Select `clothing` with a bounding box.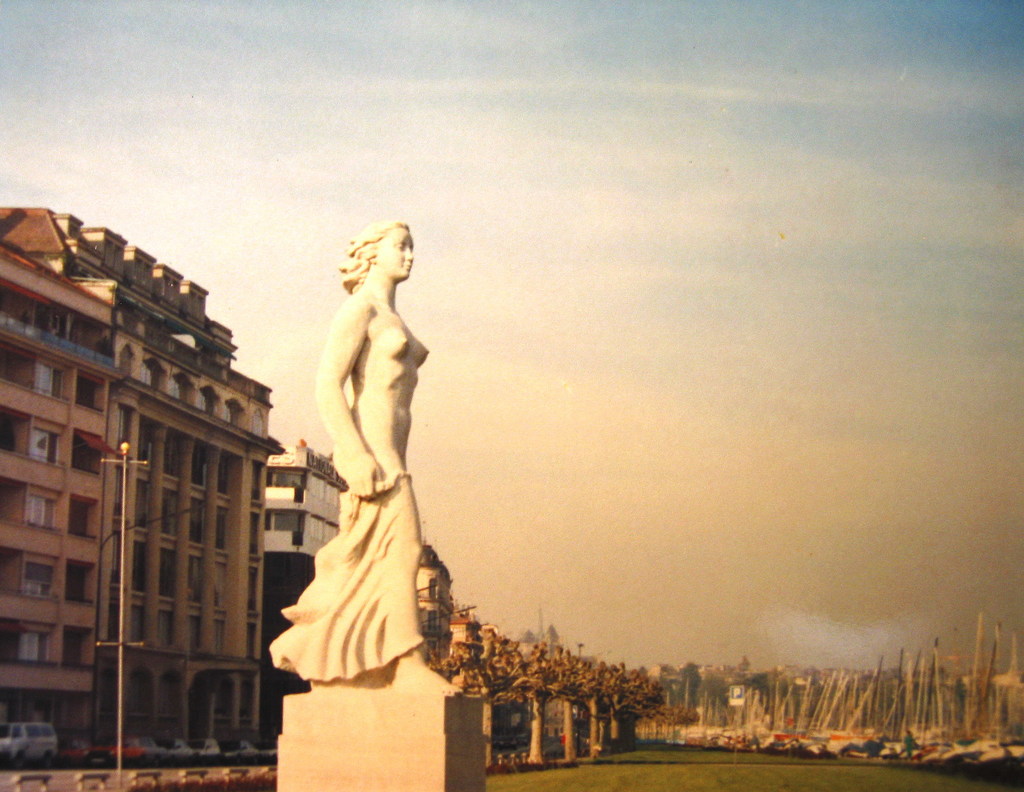
<region>271, 464, 419, 684</region>.
